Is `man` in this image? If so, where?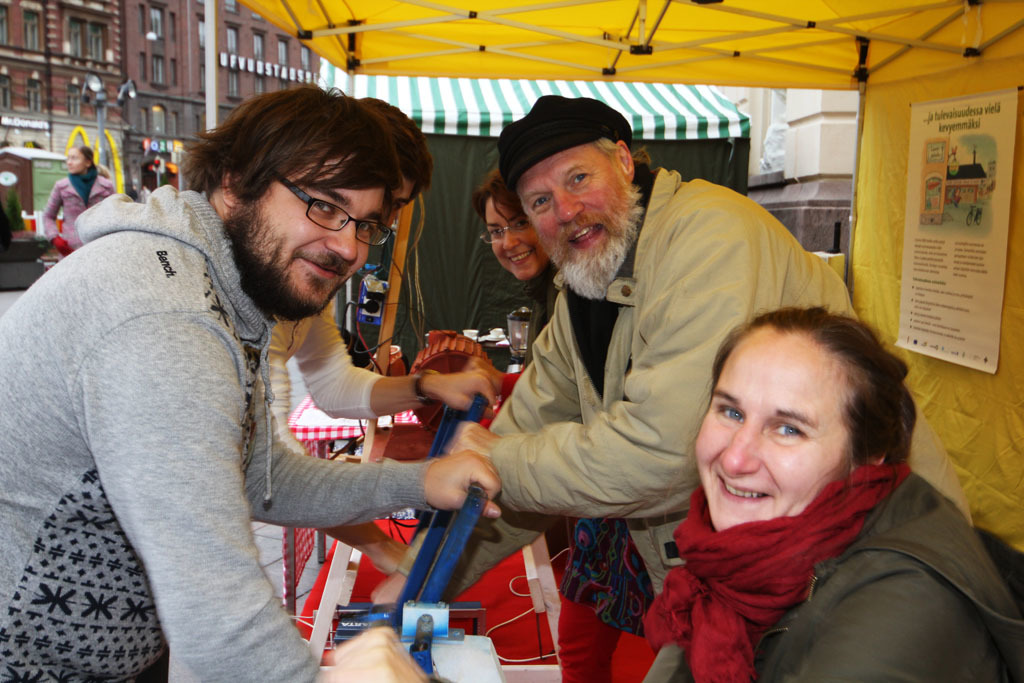
Yes, at rect(0, 78, 503, 682).
